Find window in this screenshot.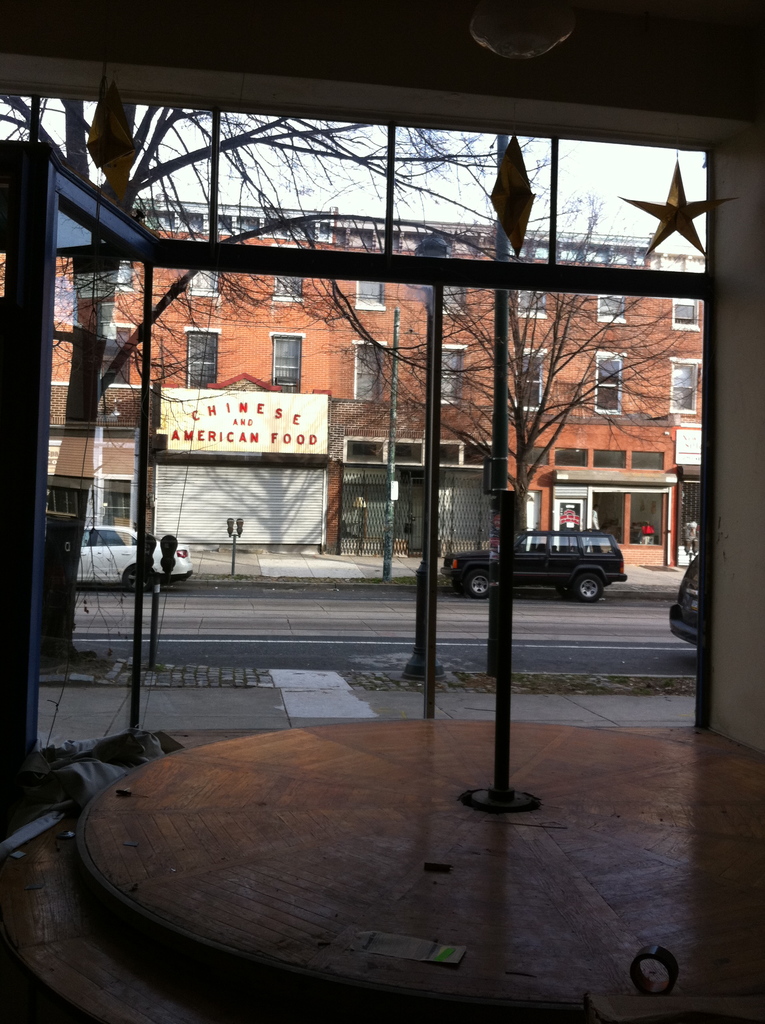
The bounding box for window is BBox(667, 358, 697, 412).
